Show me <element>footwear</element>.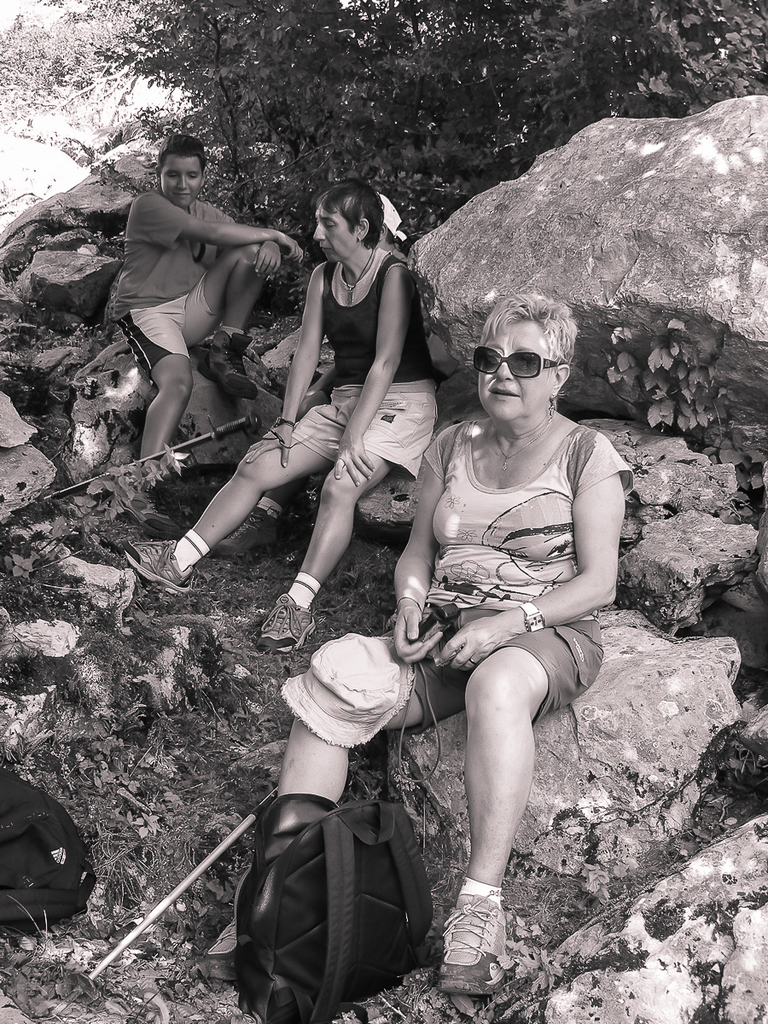
<element>footwear</element> is here: x1=449 y1=887 x2=529 y2=1001.
